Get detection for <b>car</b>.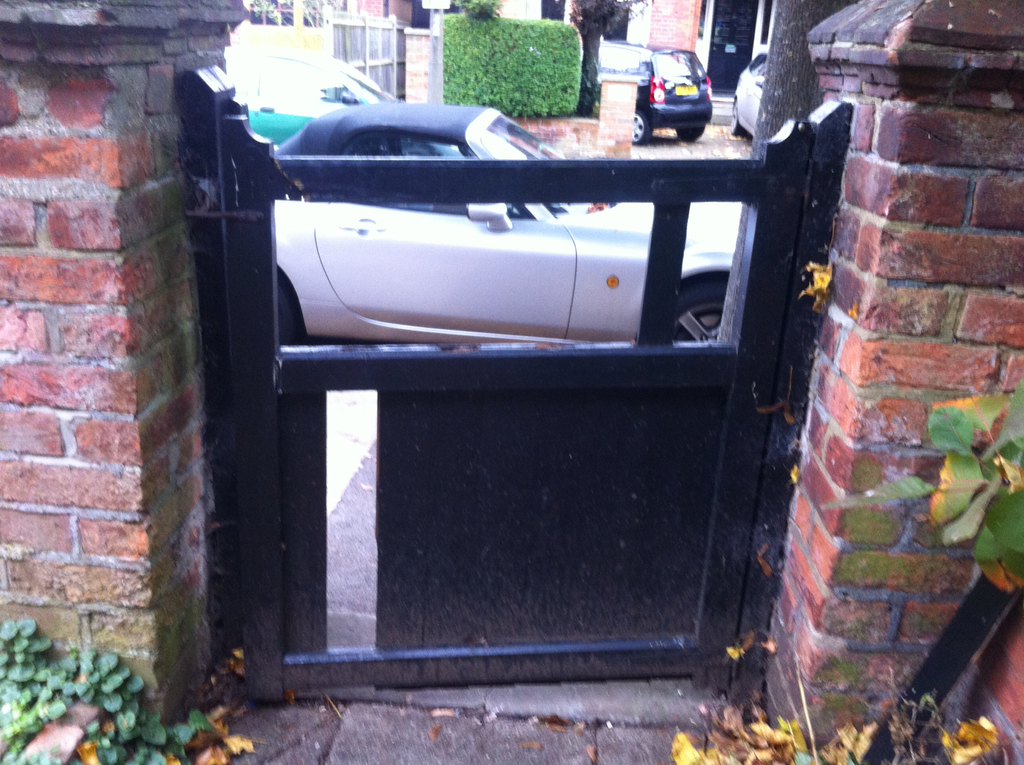
Detection: region(733, 37, 767, 140).
